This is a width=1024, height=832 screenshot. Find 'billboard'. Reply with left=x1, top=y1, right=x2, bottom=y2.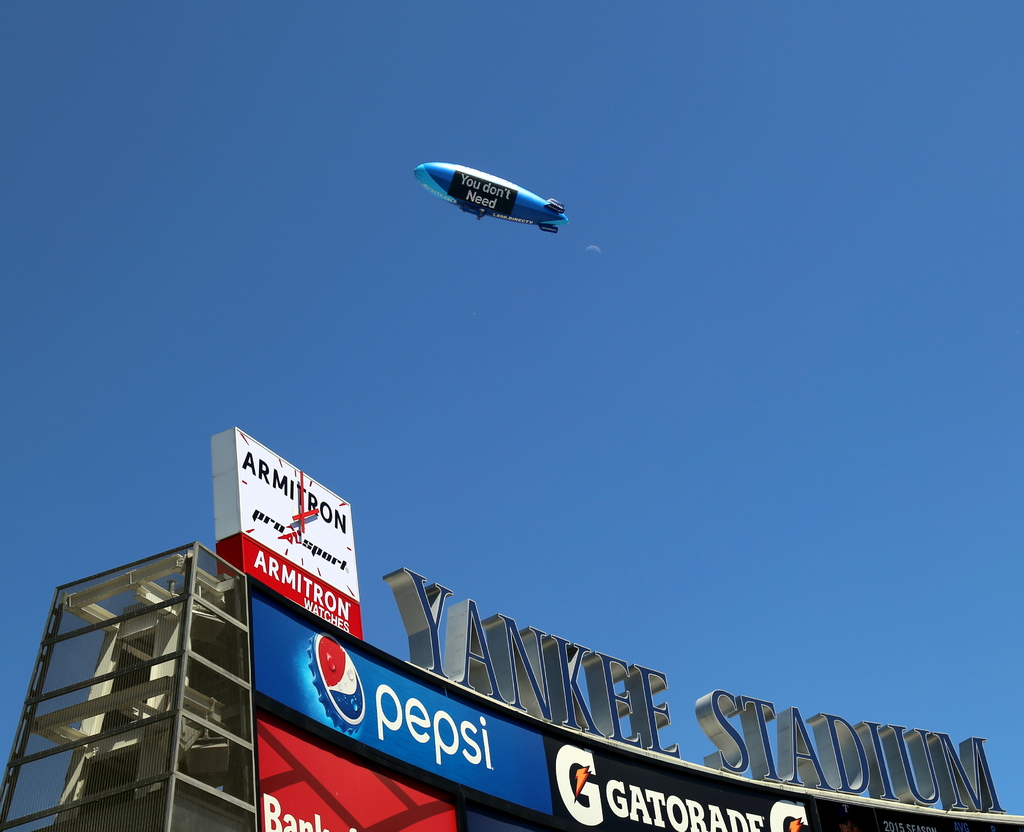
left=177, top=542, right=991, bottom=831.
